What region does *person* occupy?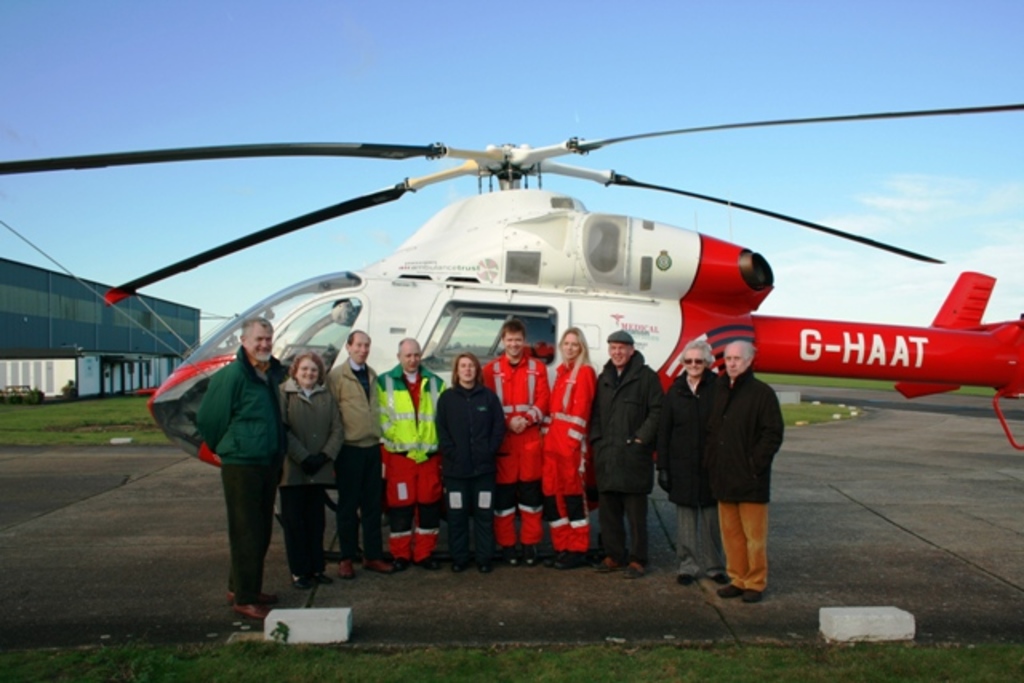
{"x1": 482, "y1": 315, "x2": 554, "y2": 573}.
